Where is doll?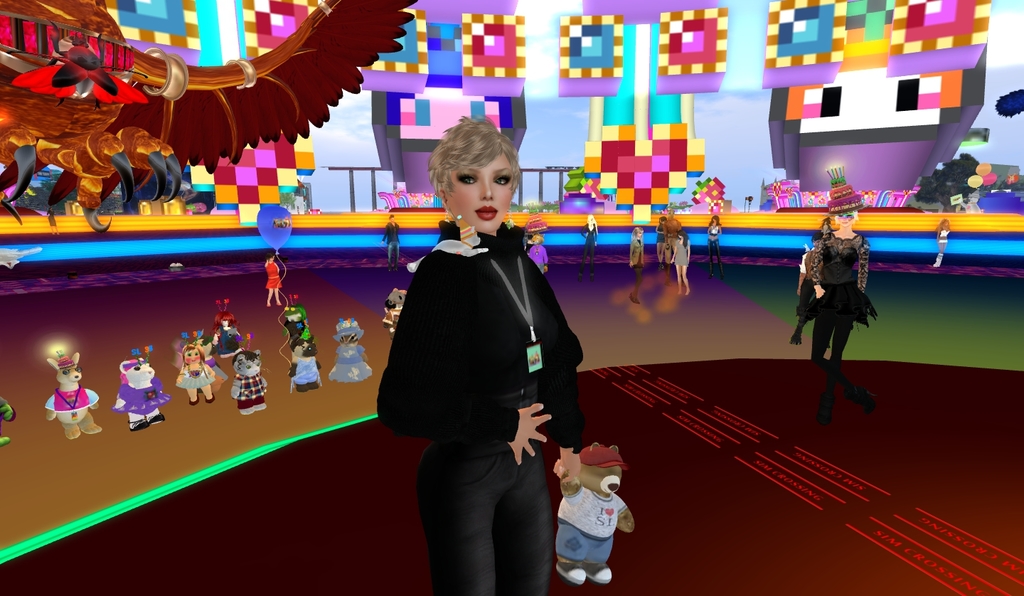
<bbox>388, 214, 396, 265</bbox>.
